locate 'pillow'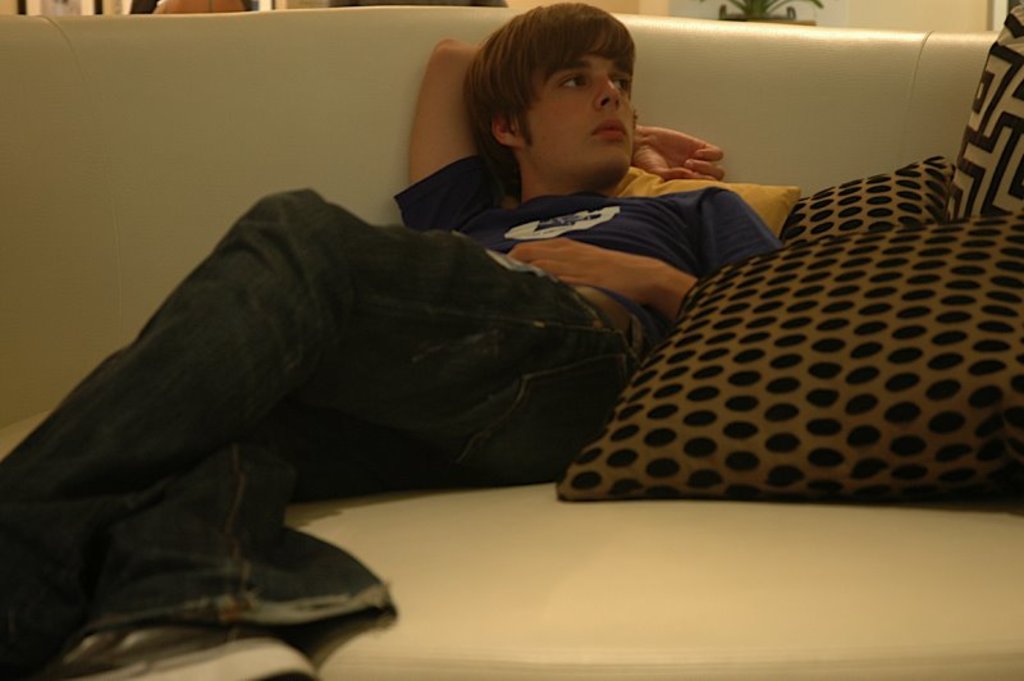
(941,0,1023,236)
